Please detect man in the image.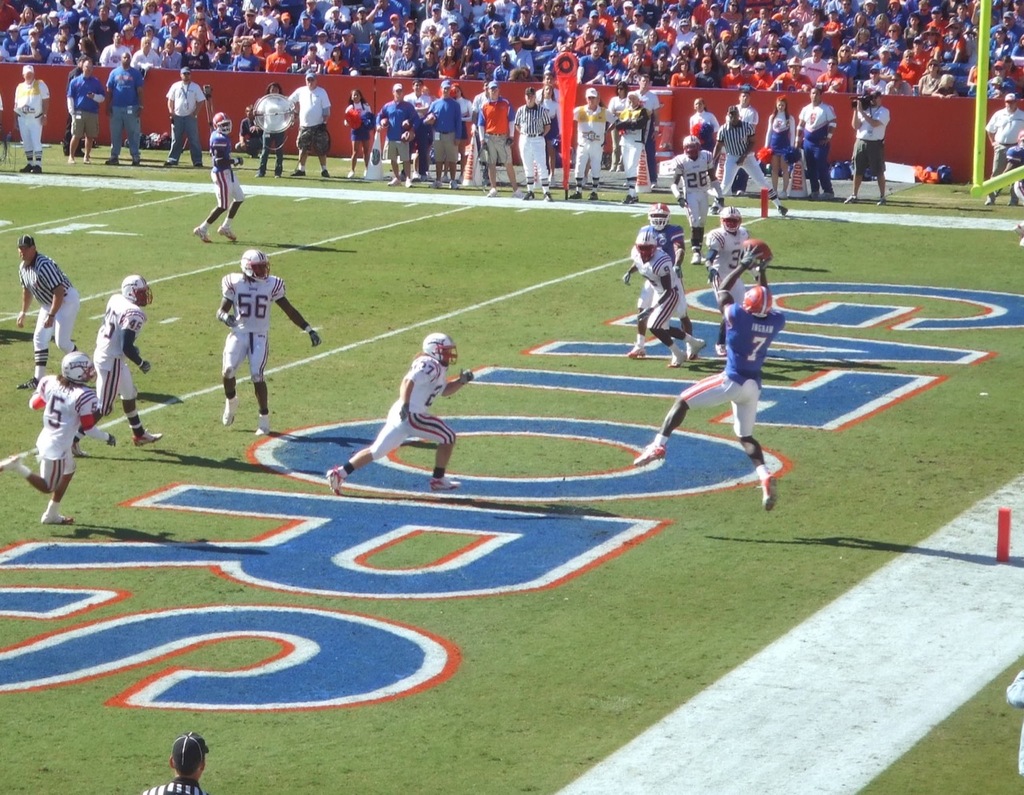
pyautogui.locateOnScreen(839, 91, 888, 204).
